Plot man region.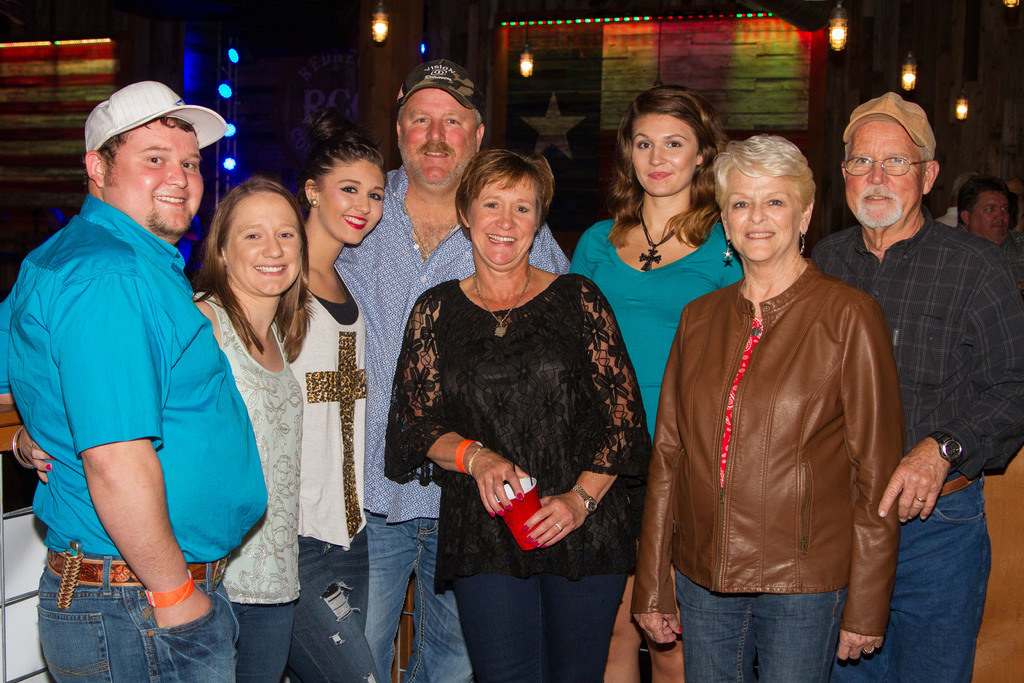
Plotted at (812,88,1023,682).
